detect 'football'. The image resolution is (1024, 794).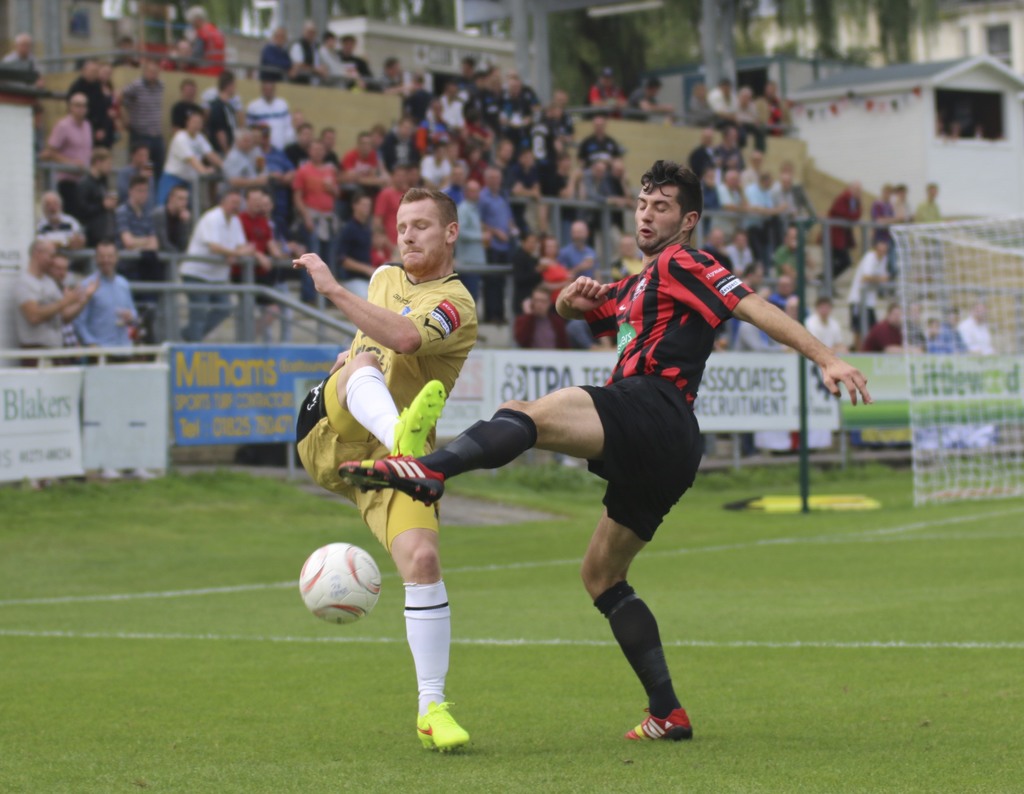
box(298, 543, 381, 626).
